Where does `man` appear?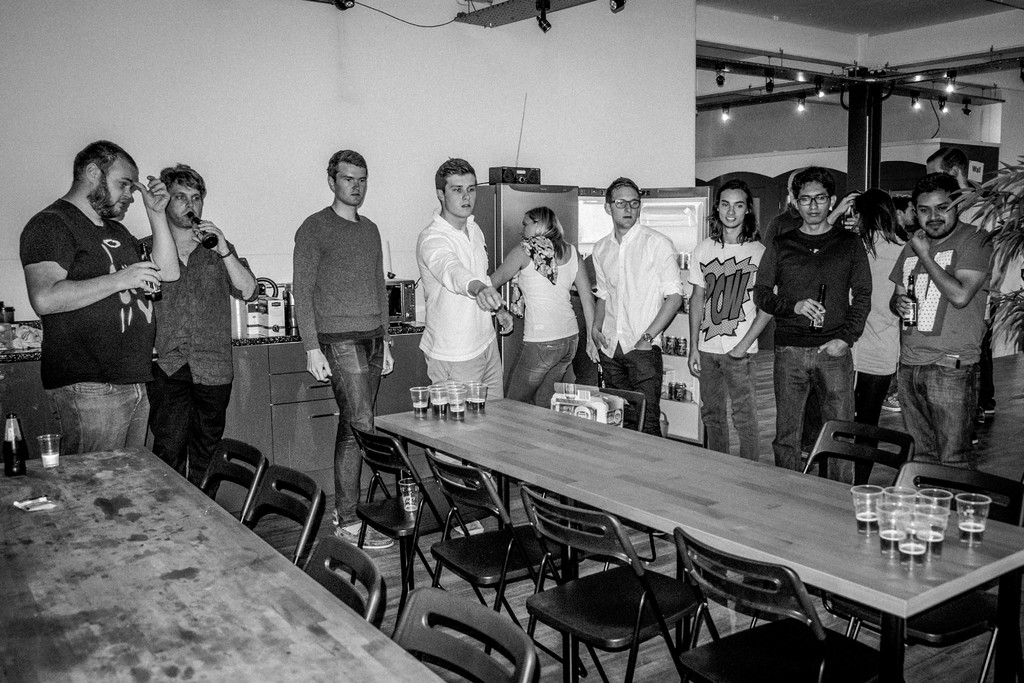
Appears at detection(762, 170, 815, 462).
